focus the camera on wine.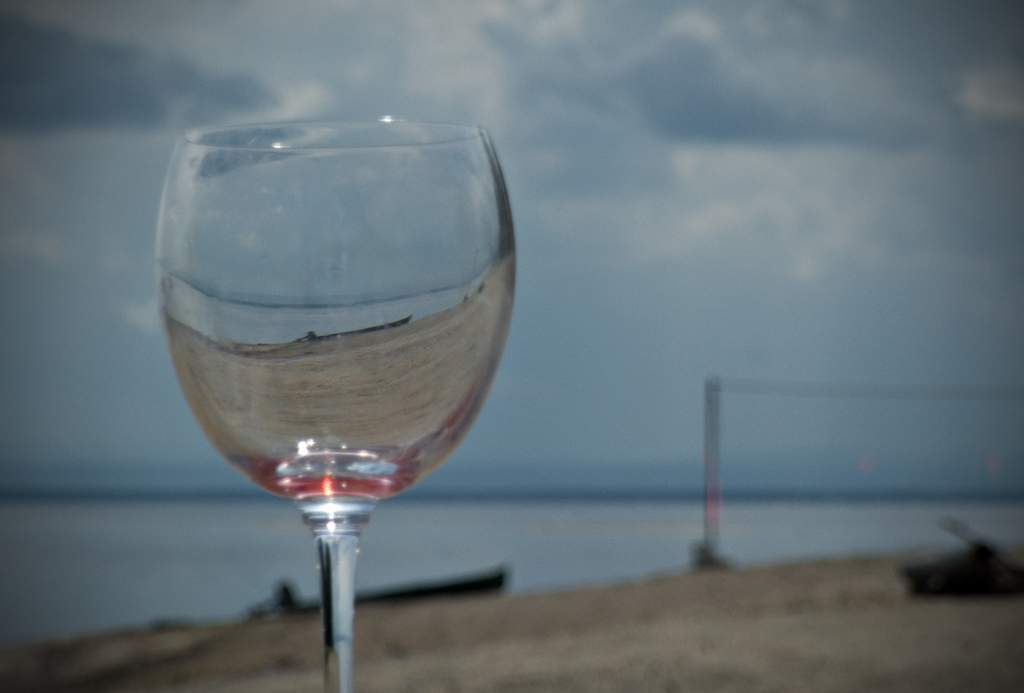
Focus region: left=160, top=245, right=521, bottom=505.
